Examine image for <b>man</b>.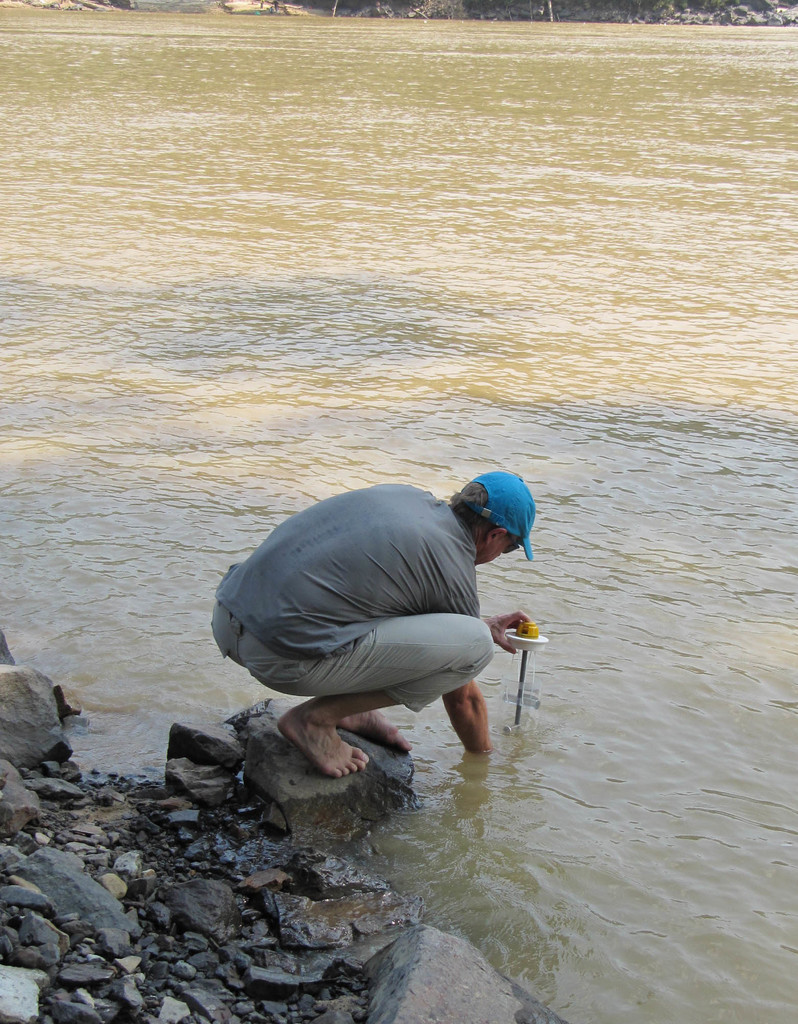
Examination result: [left=202, top=461, right=543, bottom=795].
